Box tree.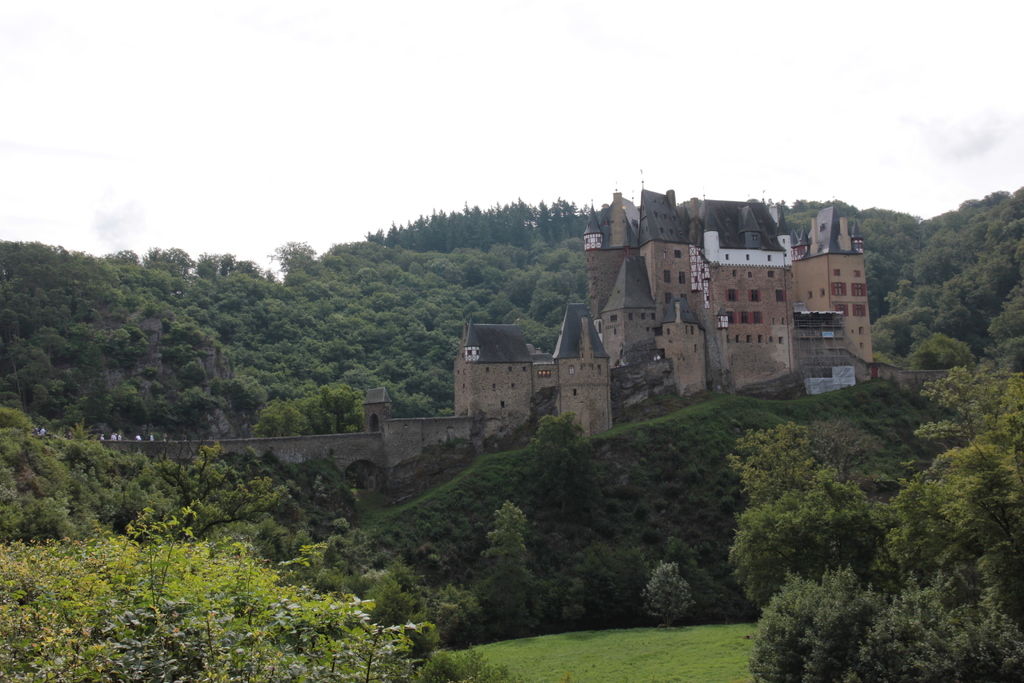
[271, 240, 324, 294].
